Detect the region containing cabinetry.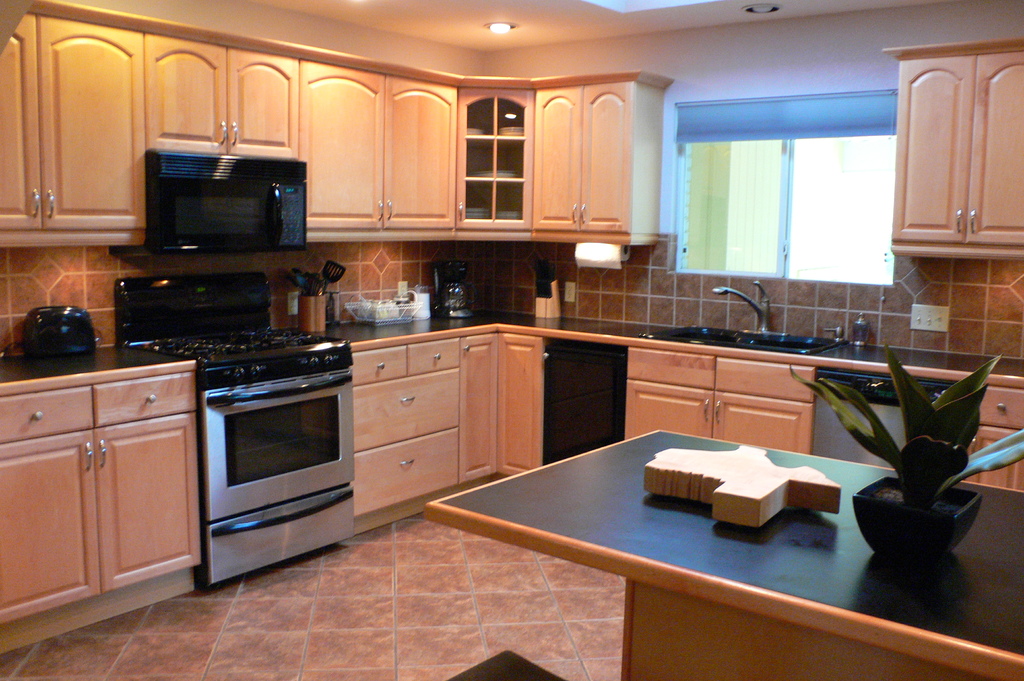
pyautogui.locateOnScreen(304, 54, 452, 246).
